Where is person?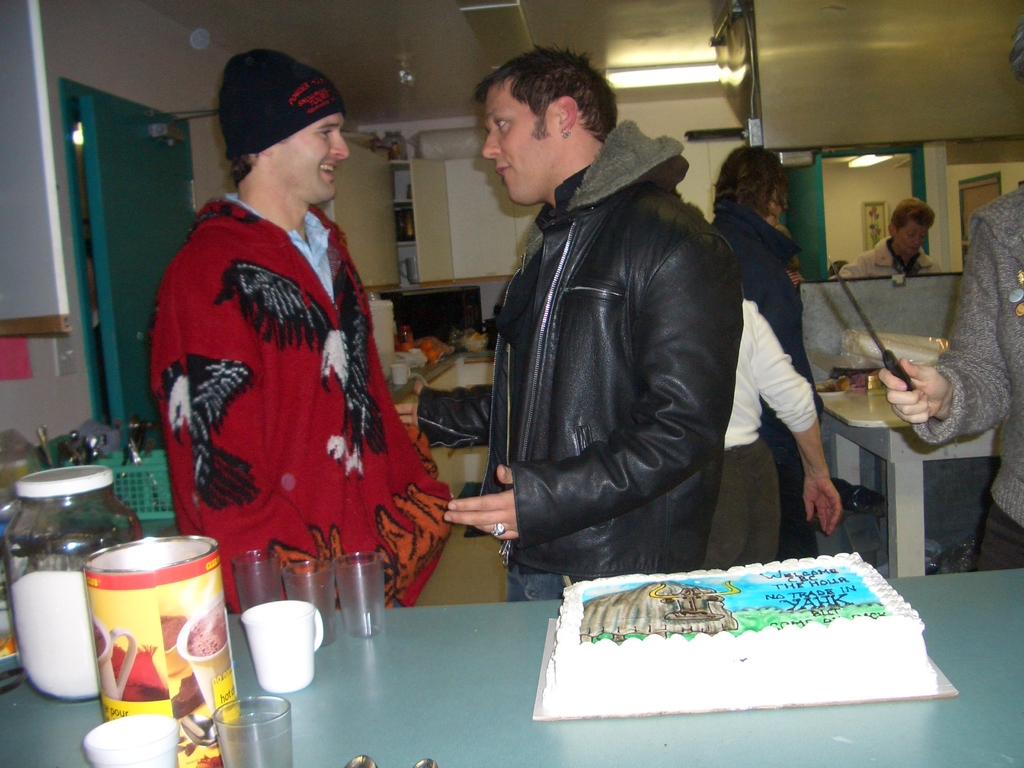
box=[710, 295, 844, 569].
